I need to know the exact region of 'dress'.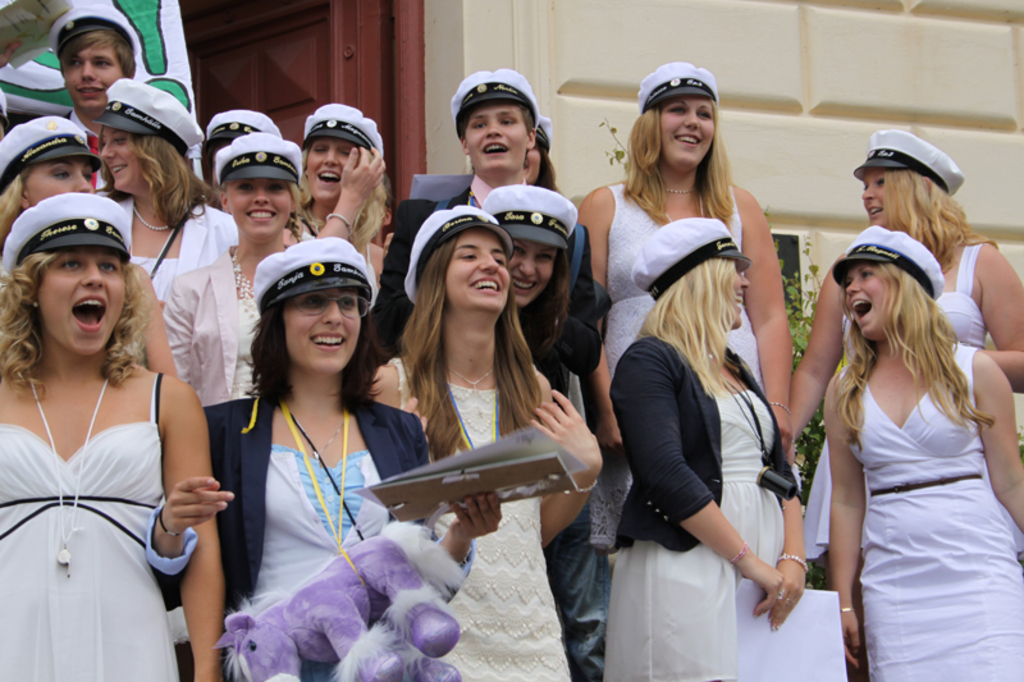
Region: l=394, t=352, r=579, b=681.
